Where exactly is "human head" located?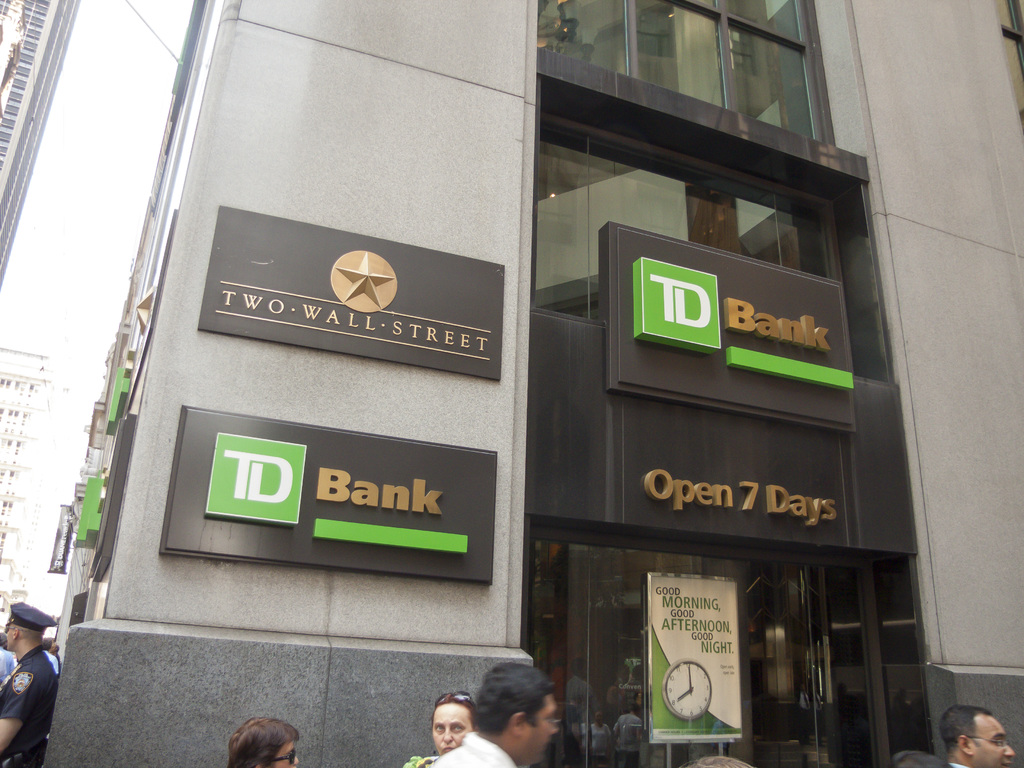
Its bounding box is (x1=225, y1=717, x2=304, y2=767).
